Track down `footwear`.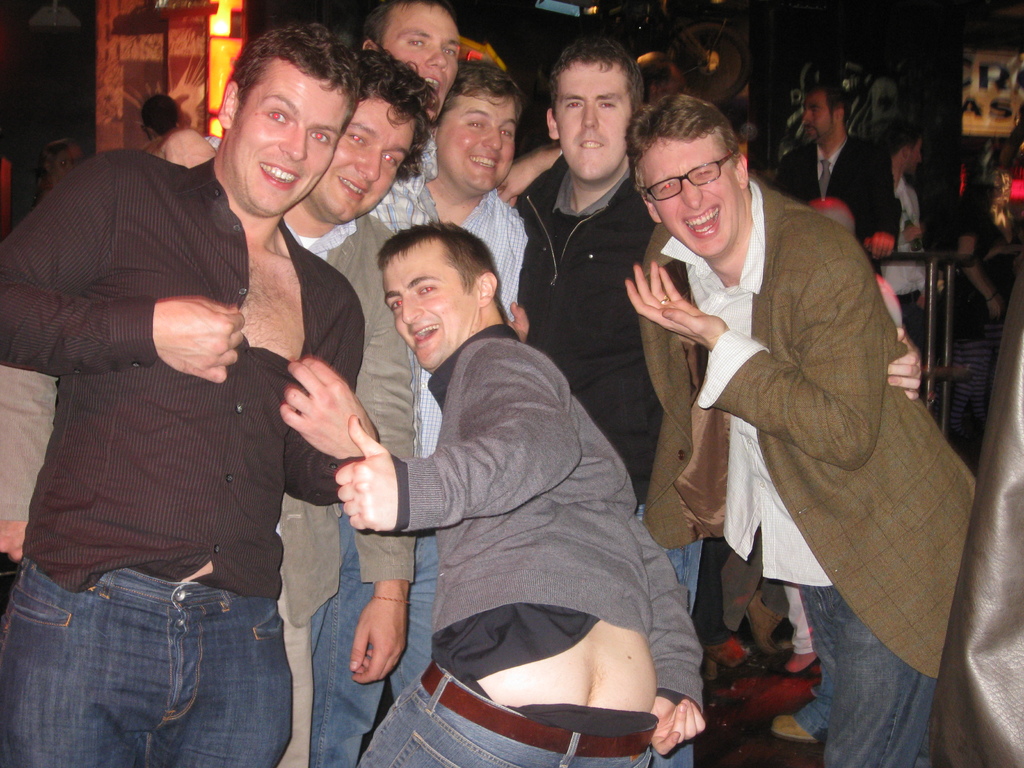
Tracked to Rect(771, 716, 819, 741).
